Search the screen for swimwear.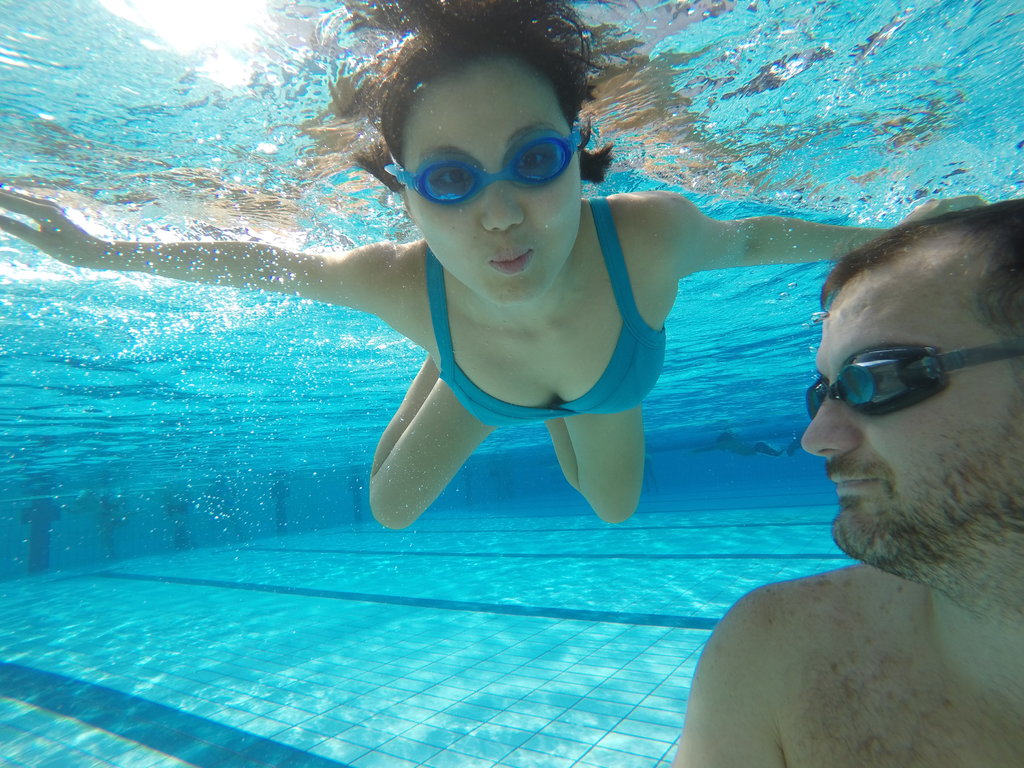
Found at box(440, 199, 665, 430).
